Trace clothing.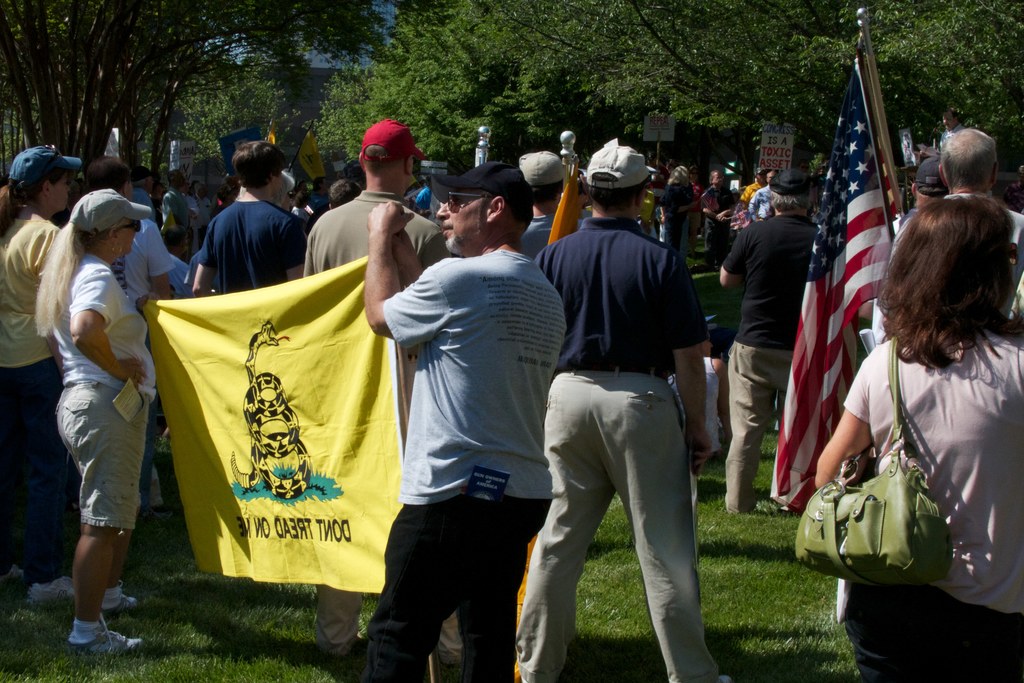
Traced to detection(871, 188, 1023, 347).
